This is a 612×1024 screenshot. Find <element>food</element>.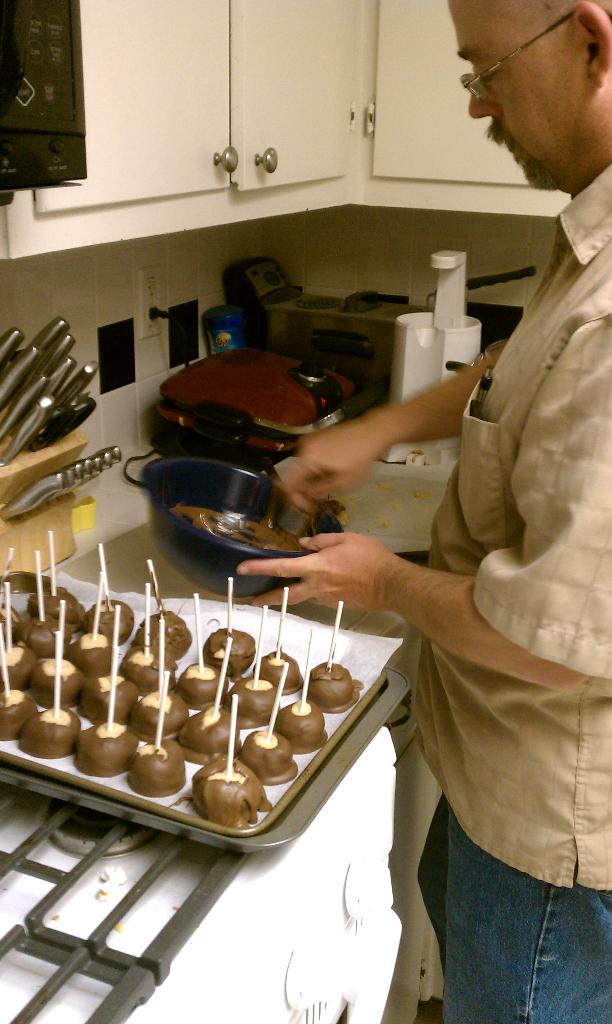
Bounding box: (61, 589, 373, 812).
